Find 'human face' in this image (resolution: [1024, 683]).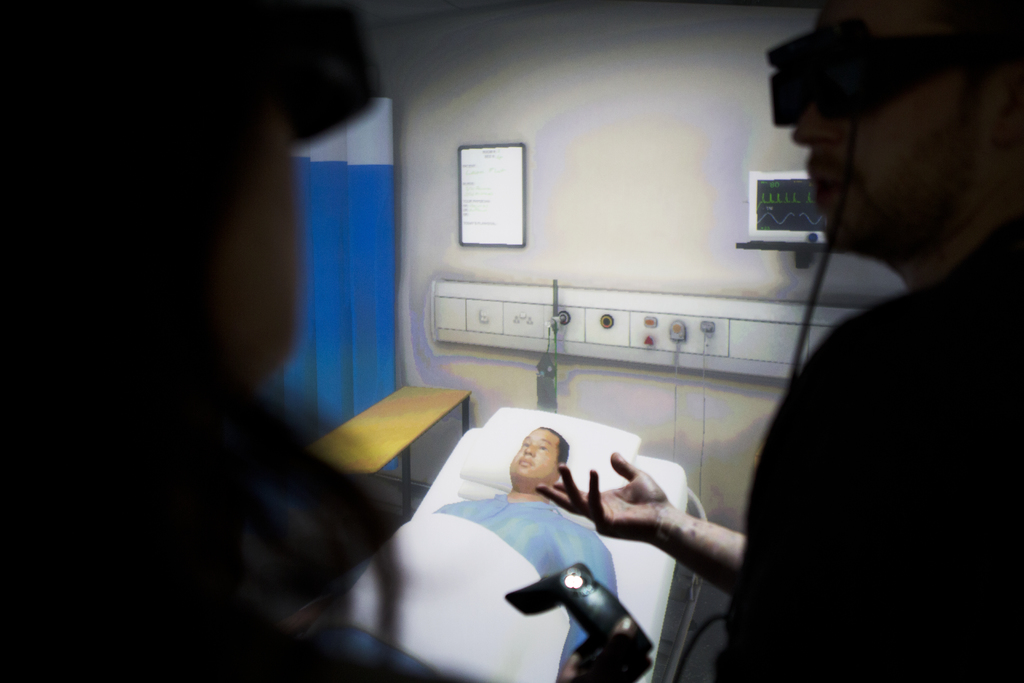
(212, 110, 302, 345).
